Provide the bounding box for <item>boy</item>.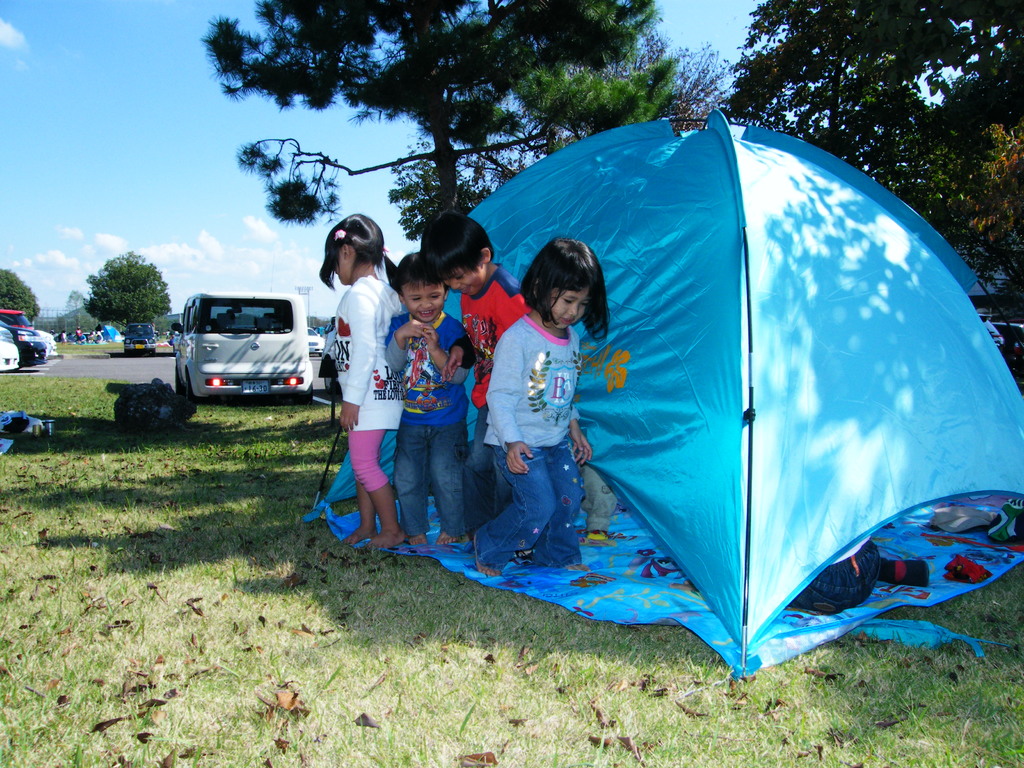
bbox=(380, 253, 476, 550).
